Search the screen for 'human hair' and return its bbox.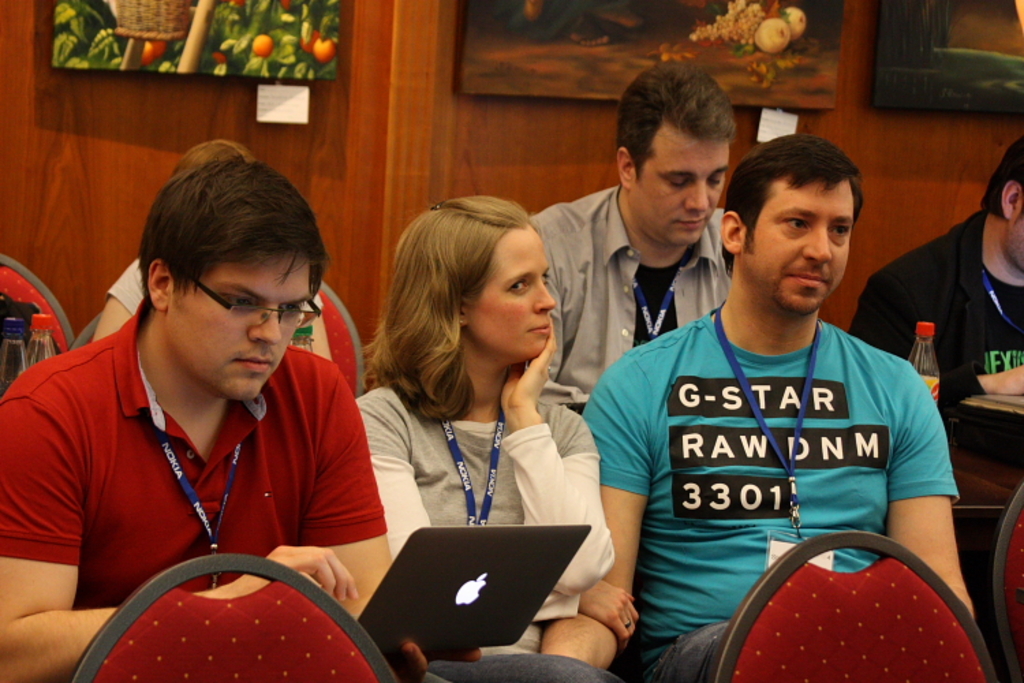
Found: bbox(979, 133, 1023, 219).
